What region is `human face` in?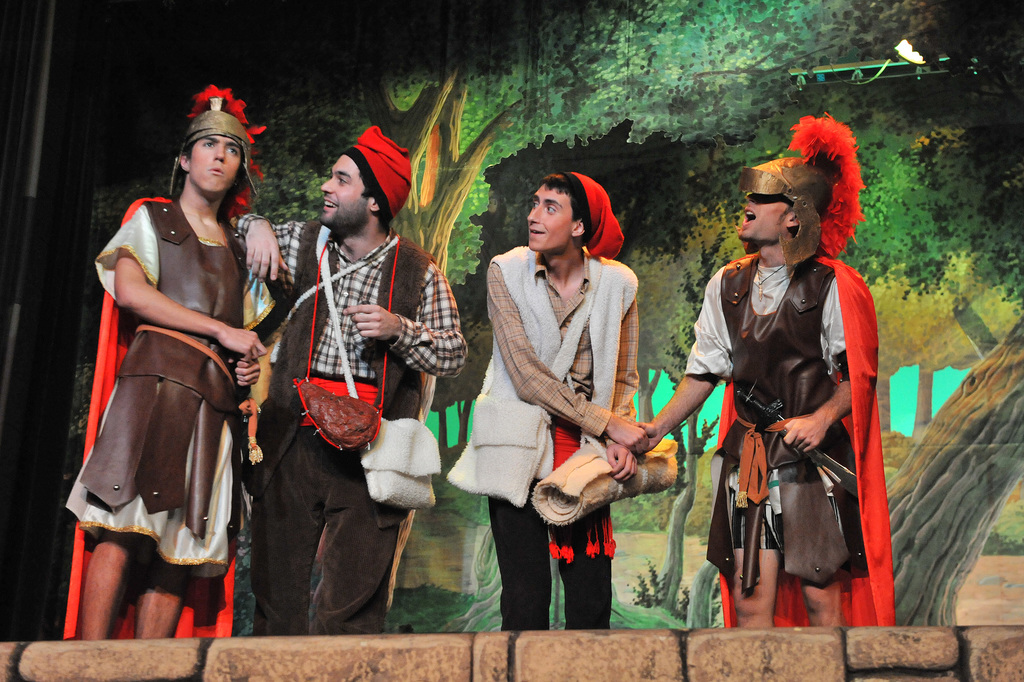
<box>732,183,792,246</box>.
